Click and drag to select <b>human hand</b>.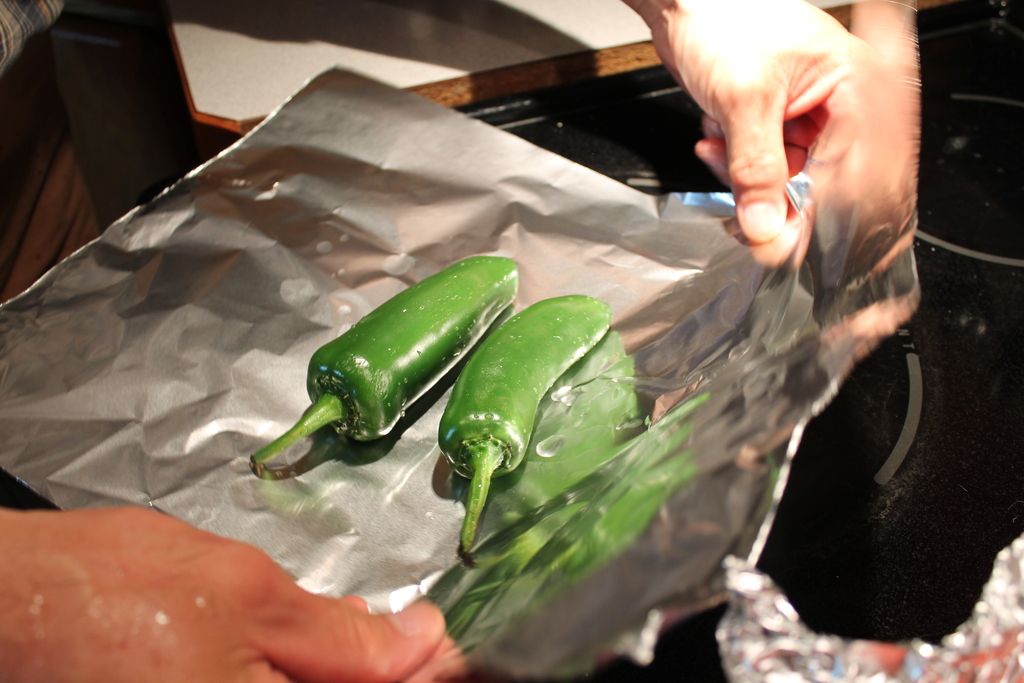
Selection: <region>0, 504, 445, 682</region>.
